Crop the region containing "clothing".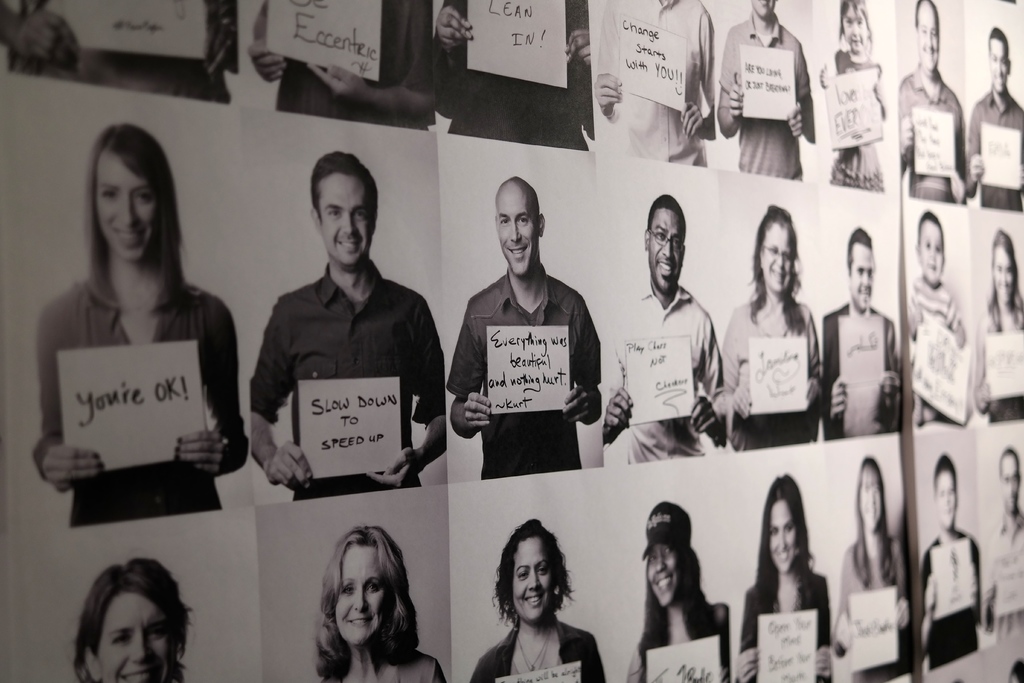
Crop region: pyautogui.locateOnScreen(914, 523, 981, 675).
